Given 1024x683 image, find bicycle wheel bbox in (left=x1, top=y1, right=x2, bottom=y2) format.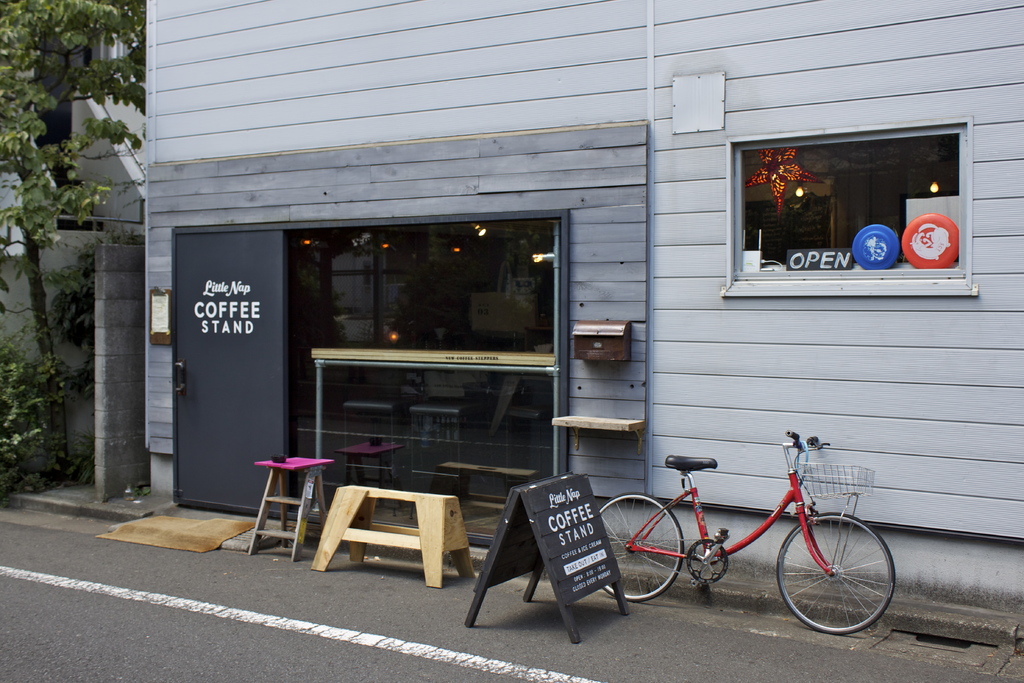
(left=781, top=518, right=893, bottom=640).
